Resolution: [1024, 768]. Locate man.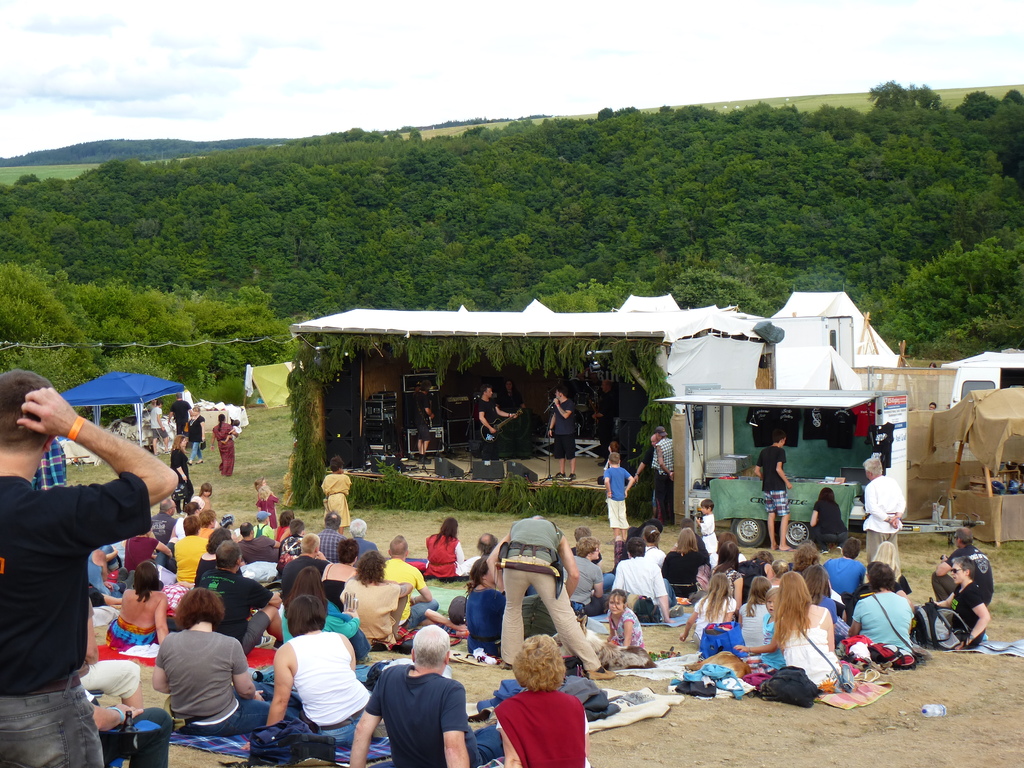
(476,534,499,556).
